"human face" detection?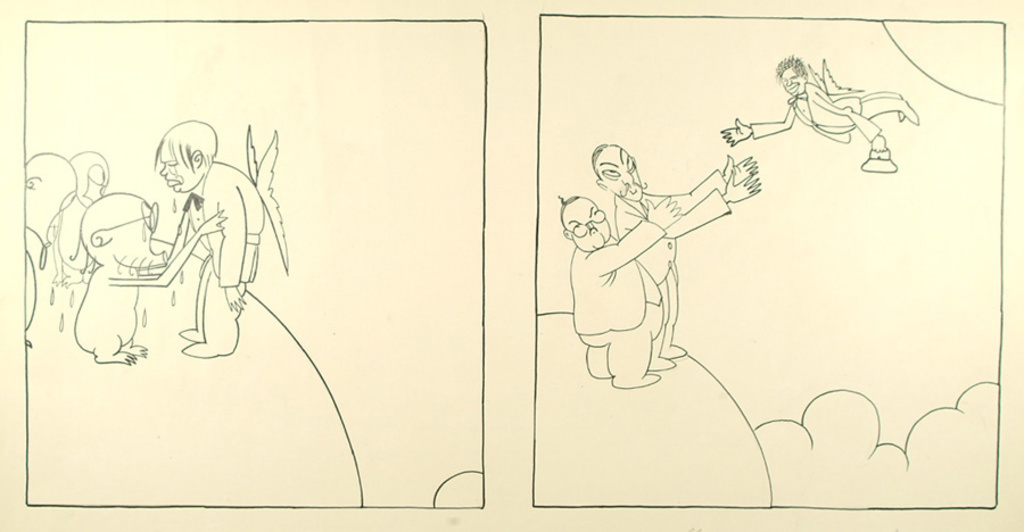
[160,144,199,189]
